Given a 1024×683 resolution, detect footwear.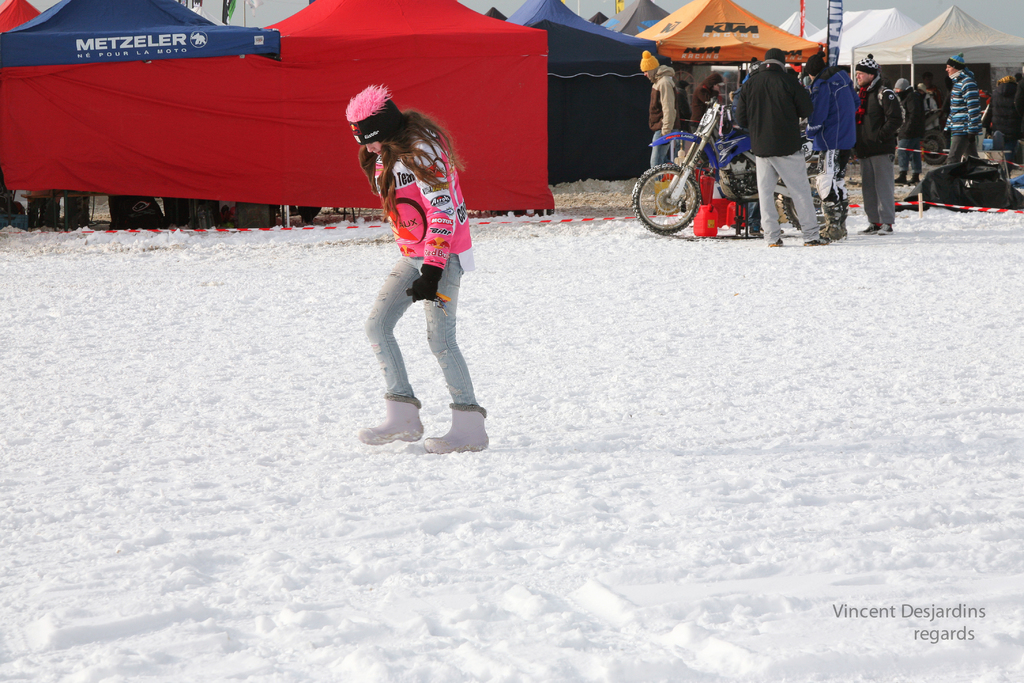
left=888, top=172, right=907, bottom=185.
